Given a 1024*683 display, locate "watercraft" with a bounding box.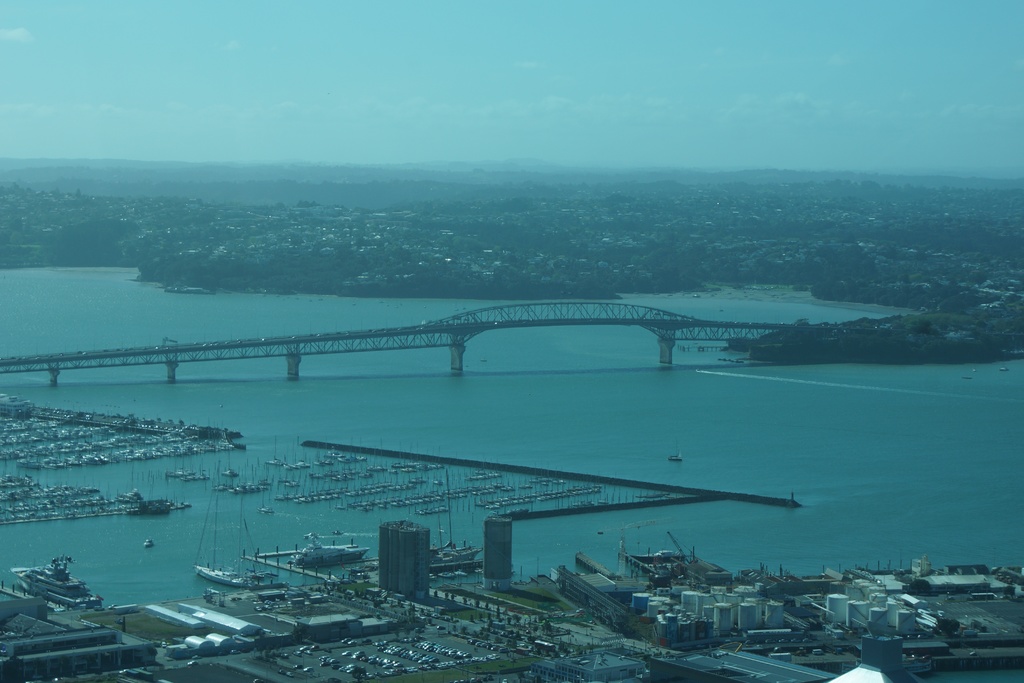
Located: region(537, 490, 553, 506).
